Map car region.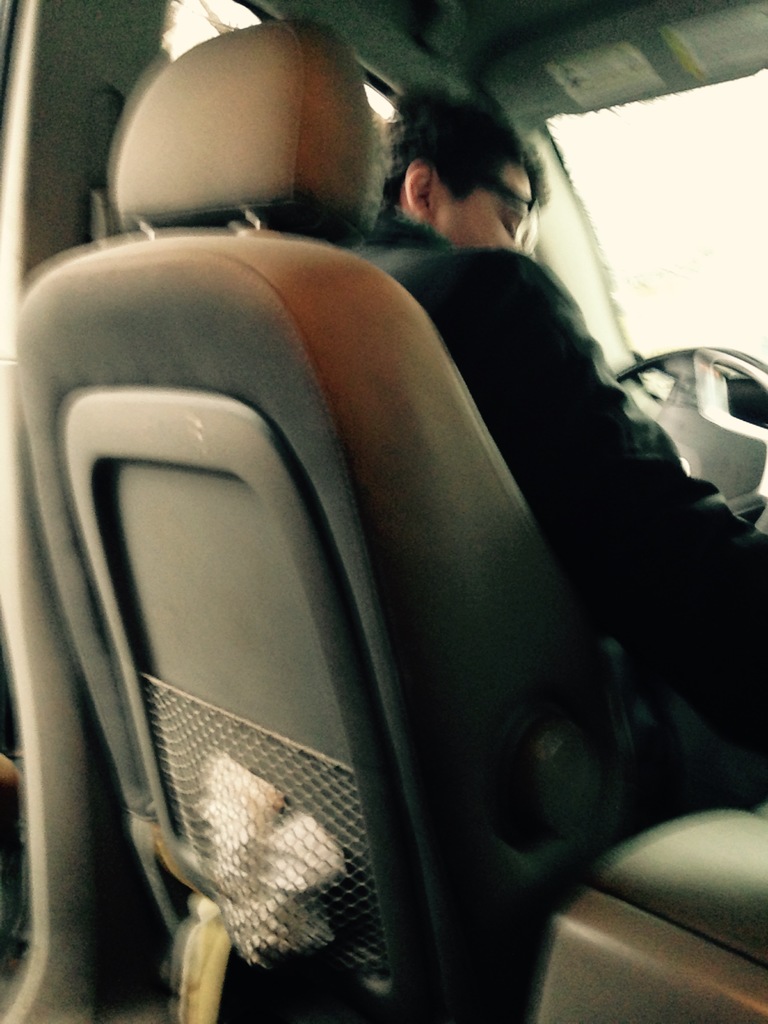
Mapped to [left=0, top=0, right=767, bottom=1023].
